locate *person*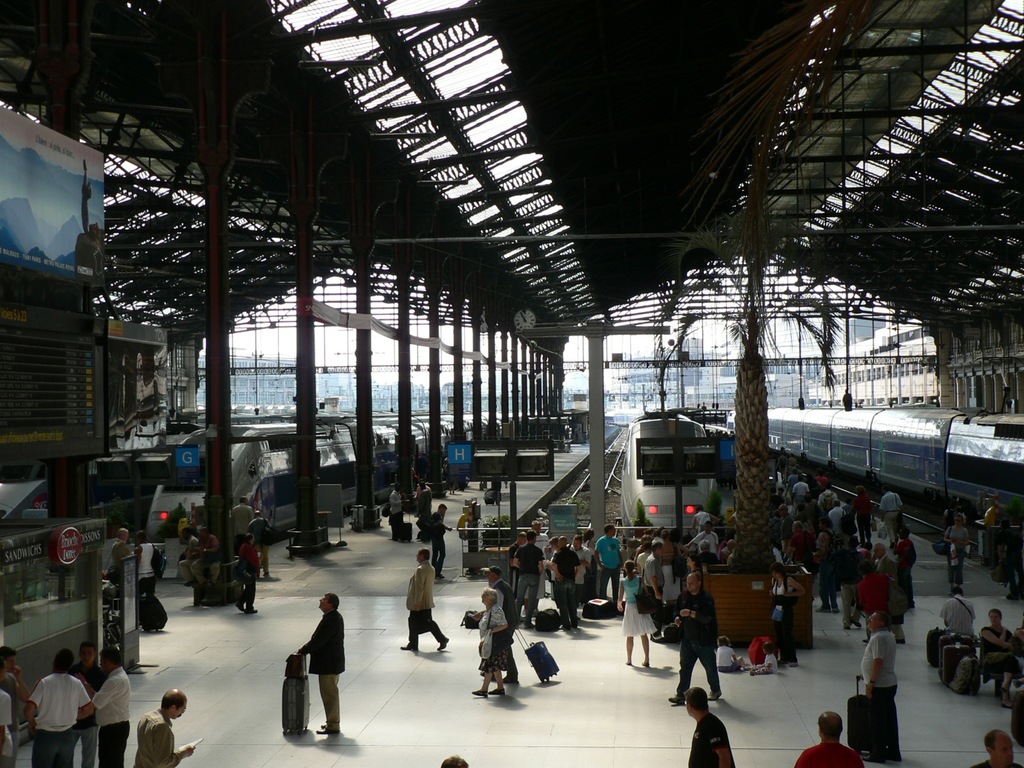
[x1=113, y1=531, x2=132, y2=585]
